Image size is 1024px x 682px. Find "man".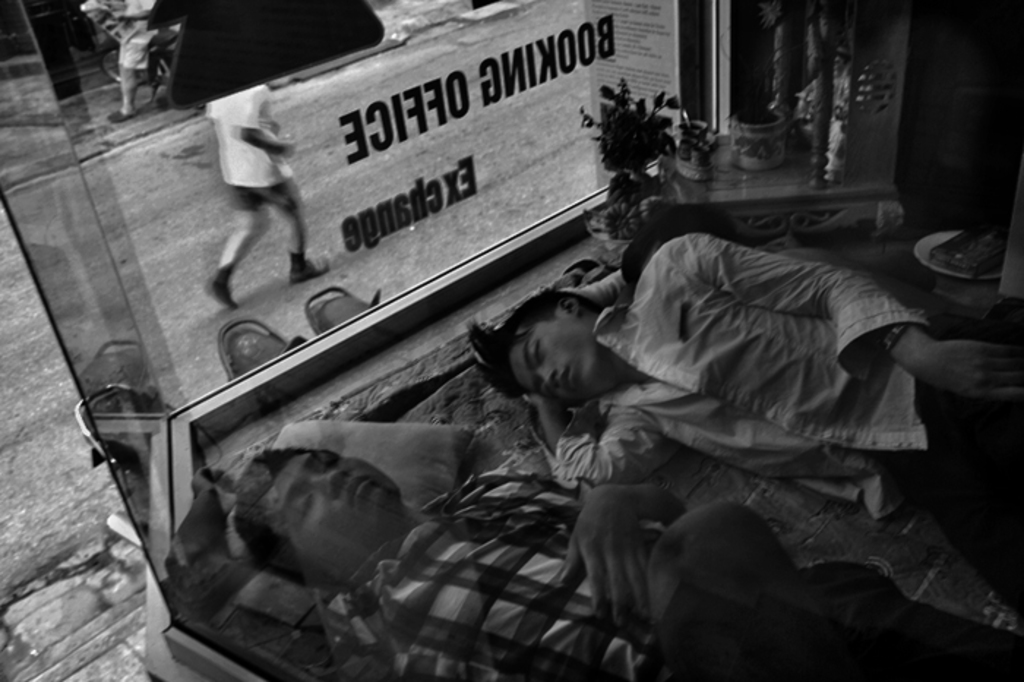
{"x1": 527, "y1": 177, "x2": 989, "y2": 559}.
